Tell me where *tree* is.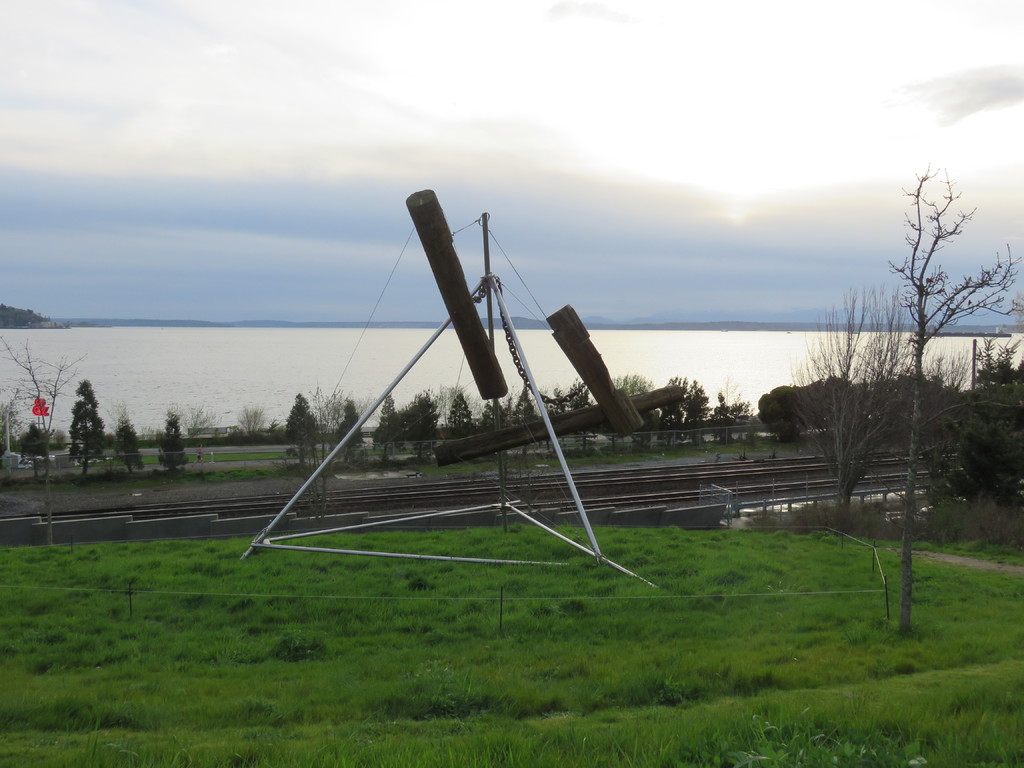
*tree* is at [left=776, top=278, right=971, bottom=523].
